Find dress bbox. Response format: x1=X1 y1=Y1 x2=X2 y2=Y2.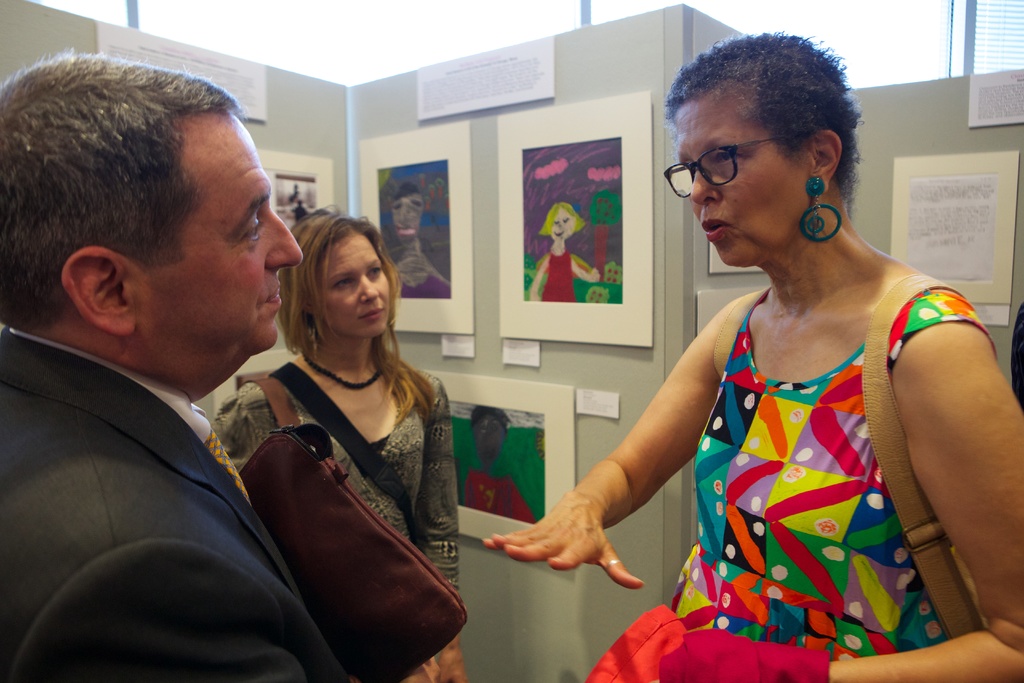
x1=671 y1=278 x2=1002 y2=682.
